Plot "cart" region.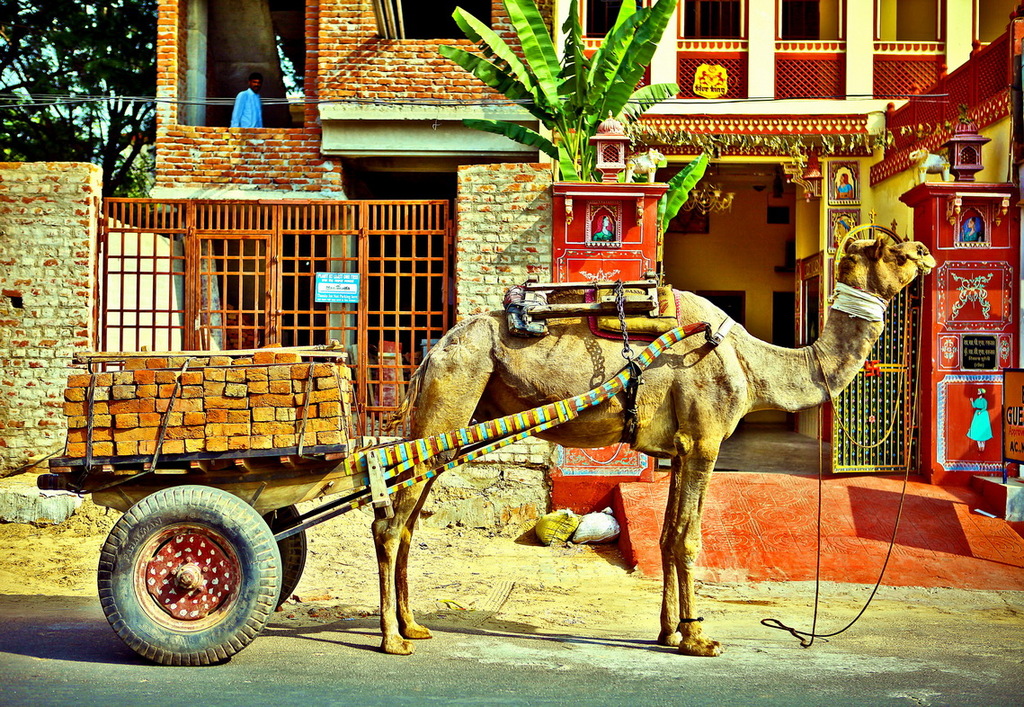
Plotted at BBox(32, 319, 714, 666).
